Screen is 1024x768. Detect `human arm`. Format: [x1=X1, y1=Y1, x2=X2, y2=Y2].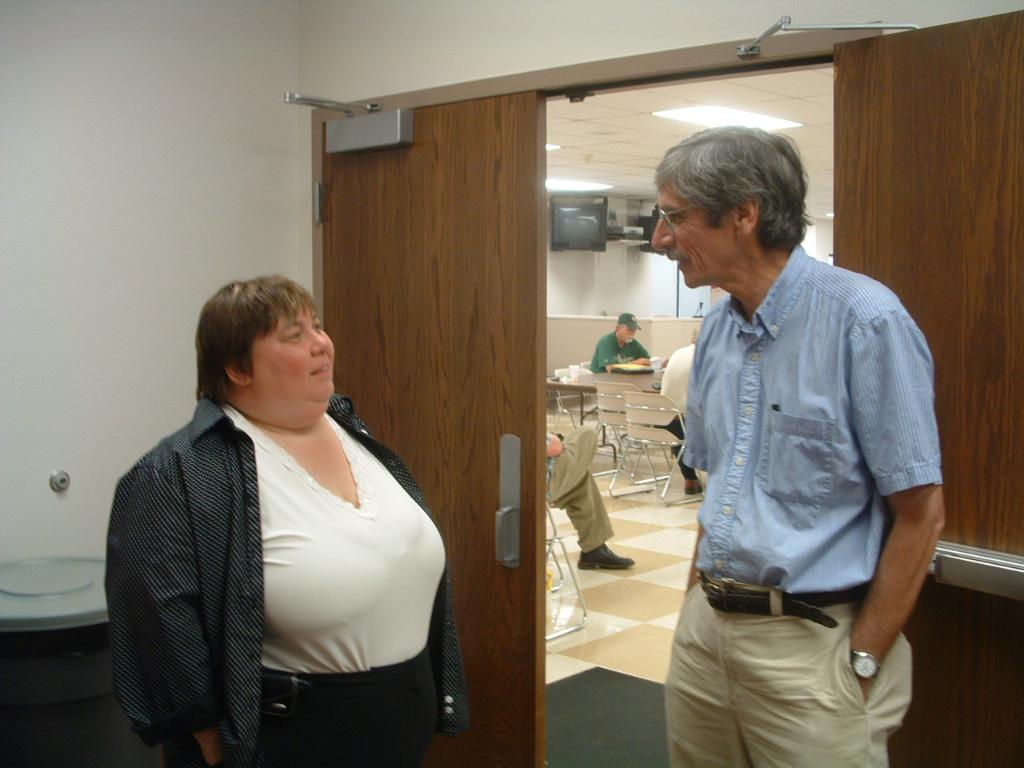
[x1=640, y1=344, x2=654, y2=366].
